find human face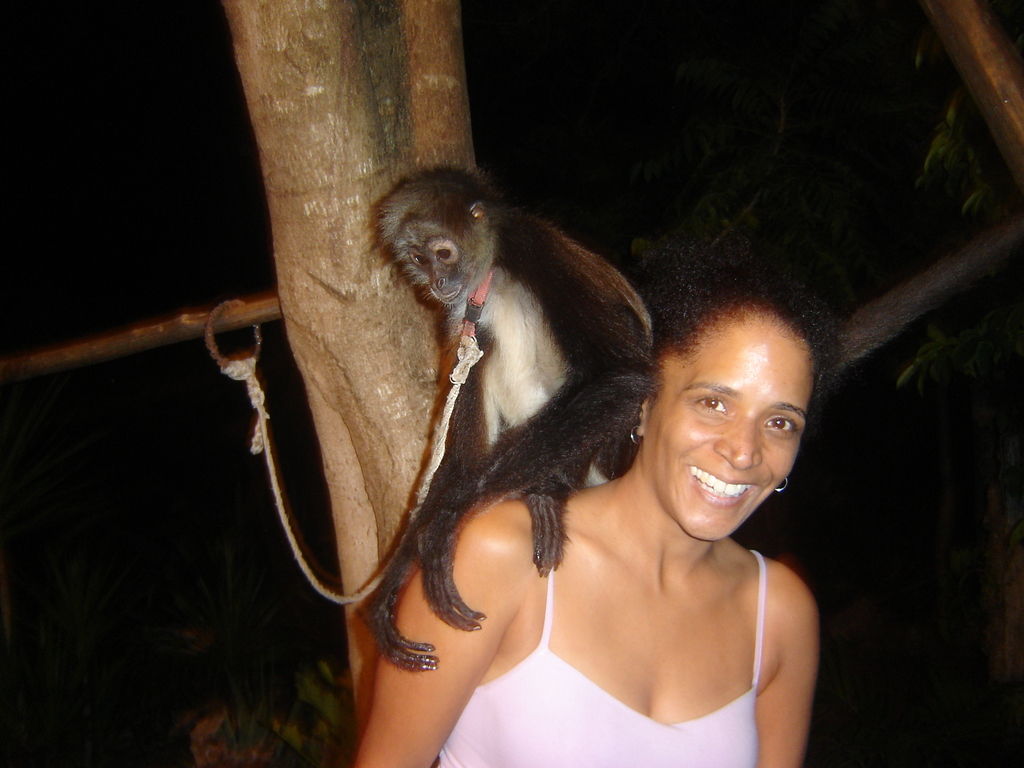
pyautogui.locateOnScreen(646, 316, 811, 538)
